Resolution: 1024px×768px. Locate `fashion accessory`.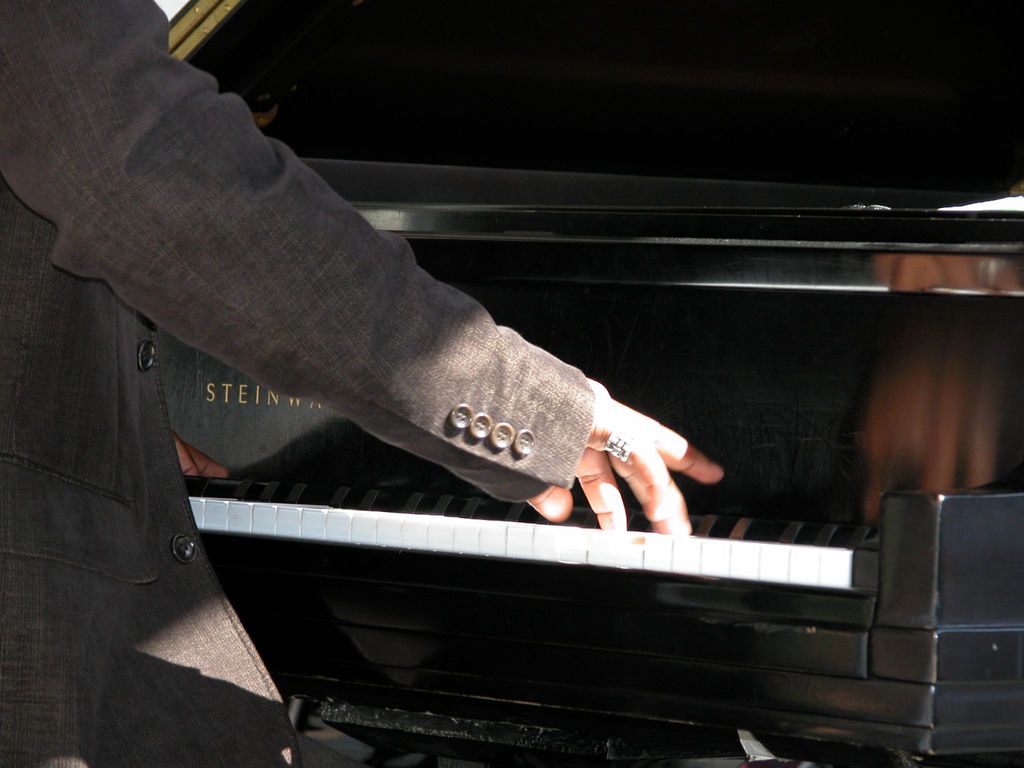
(604,433,633,461).
